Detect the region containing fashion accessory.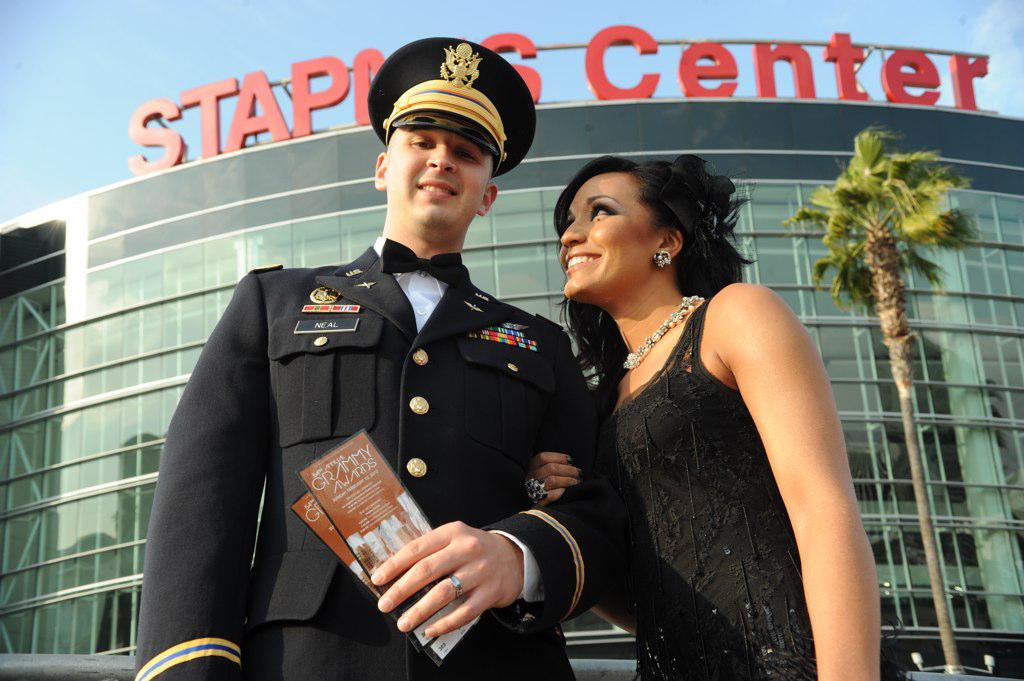
{"x1": 575, "y1": 469, "x2": 582, "y2": 472}.
